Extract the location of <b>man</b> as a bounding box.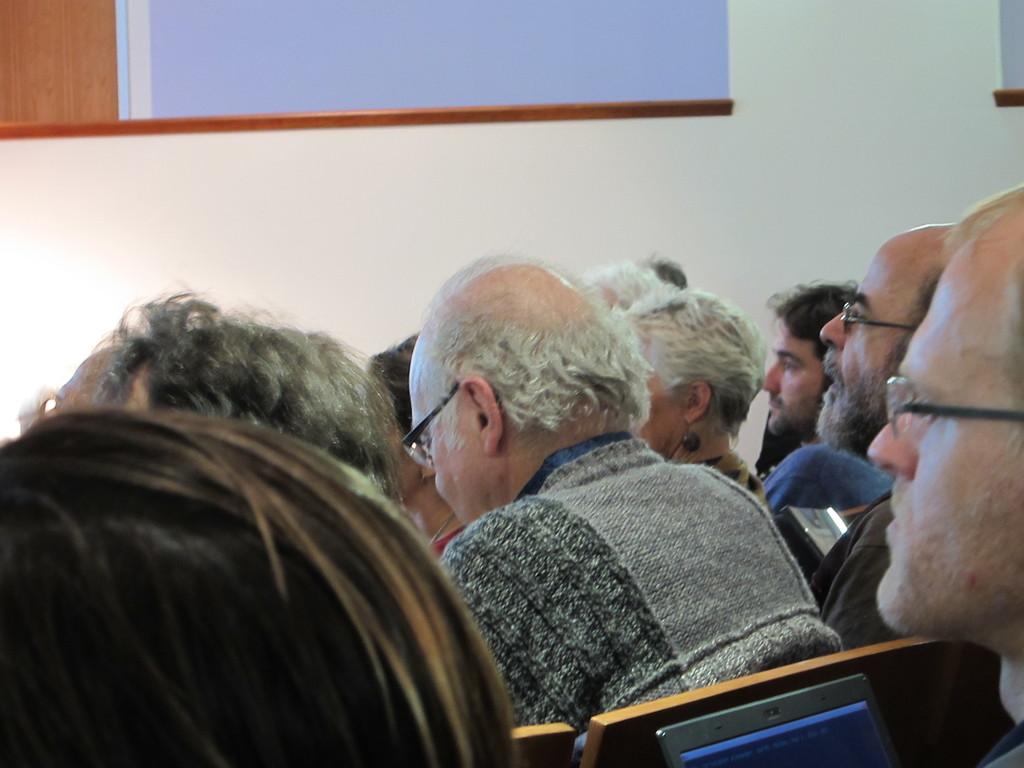
<box>816,218,969,656</box>.
